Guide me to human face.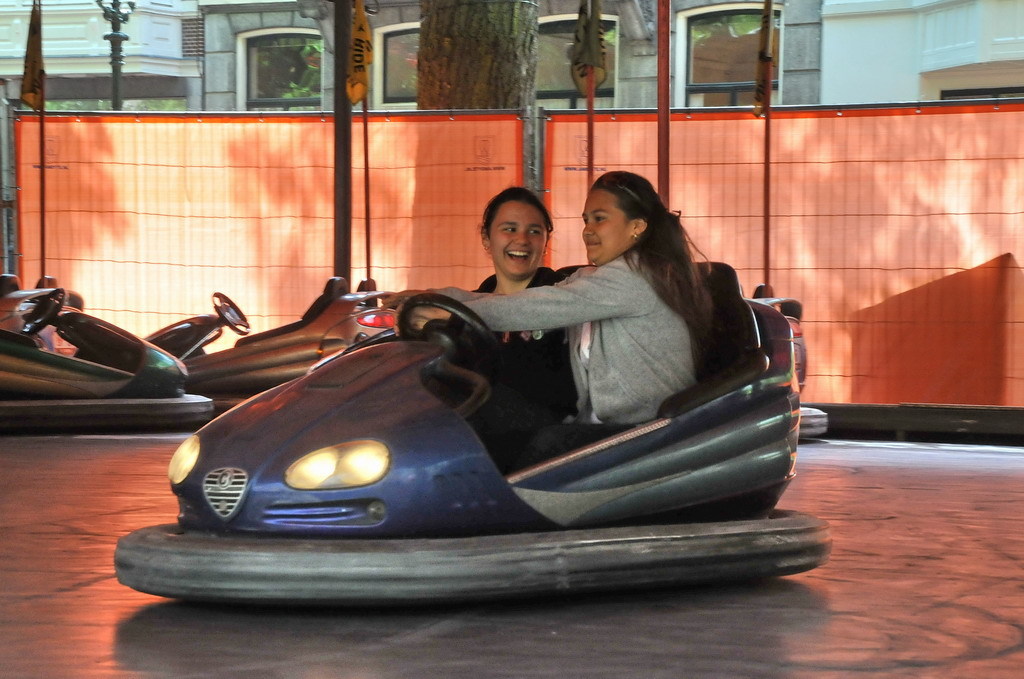
Guidance: x1=486, y1=199, x2=545, y2=278.
